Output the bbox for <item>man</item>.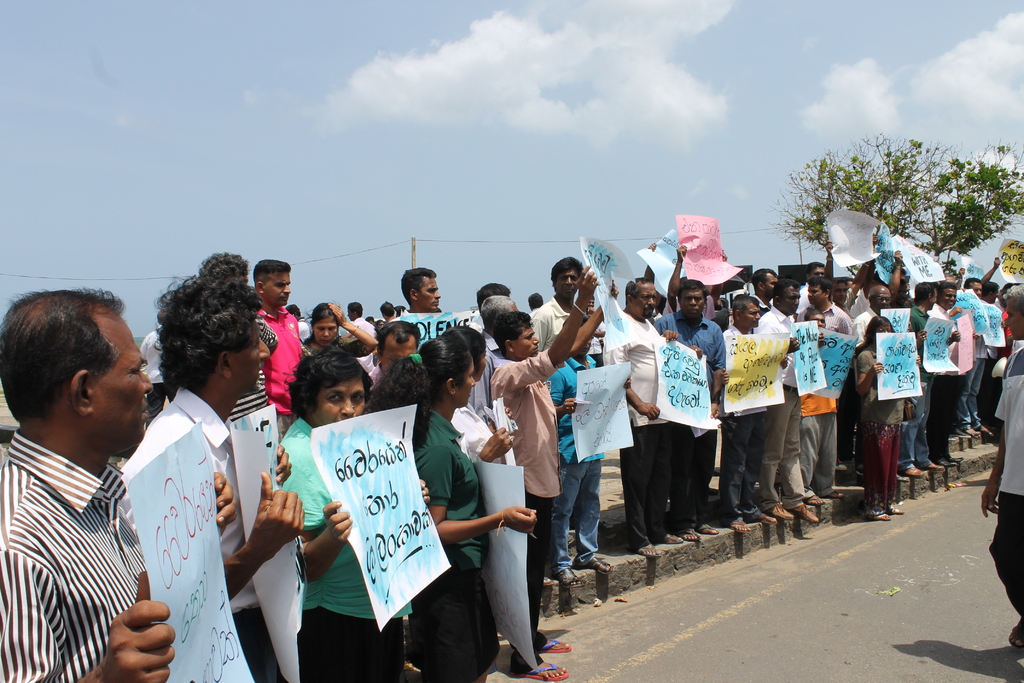
crop(977, 254, 1014, 424).
